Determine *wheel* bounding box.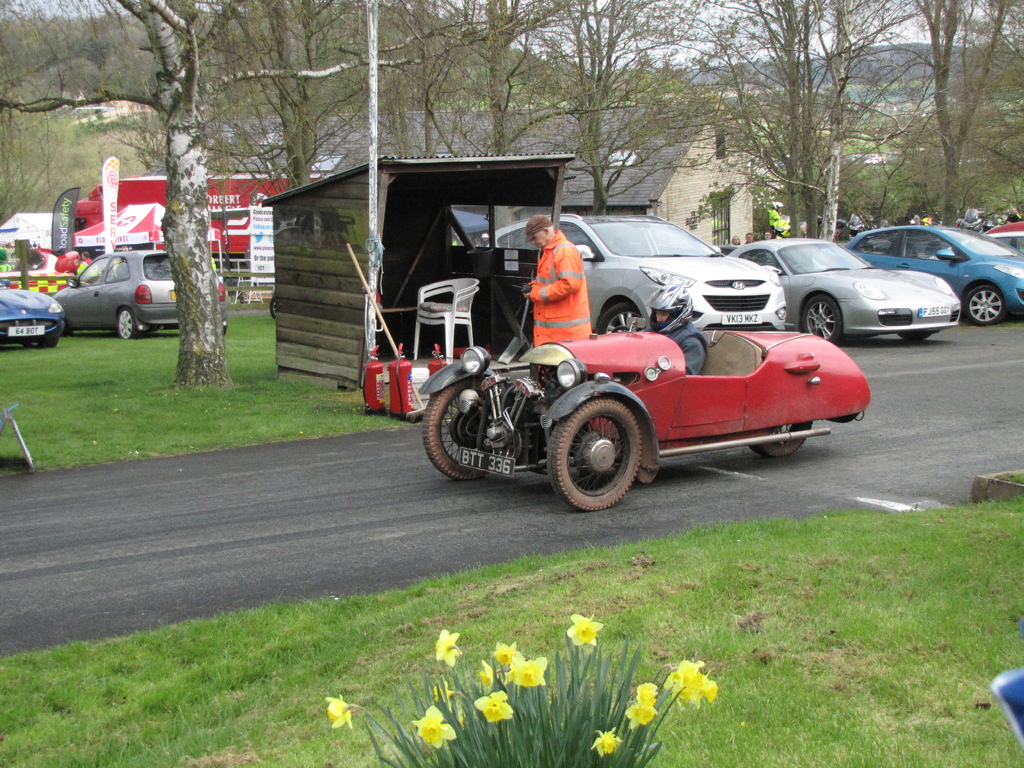
Determined: [898,332,931,342].
